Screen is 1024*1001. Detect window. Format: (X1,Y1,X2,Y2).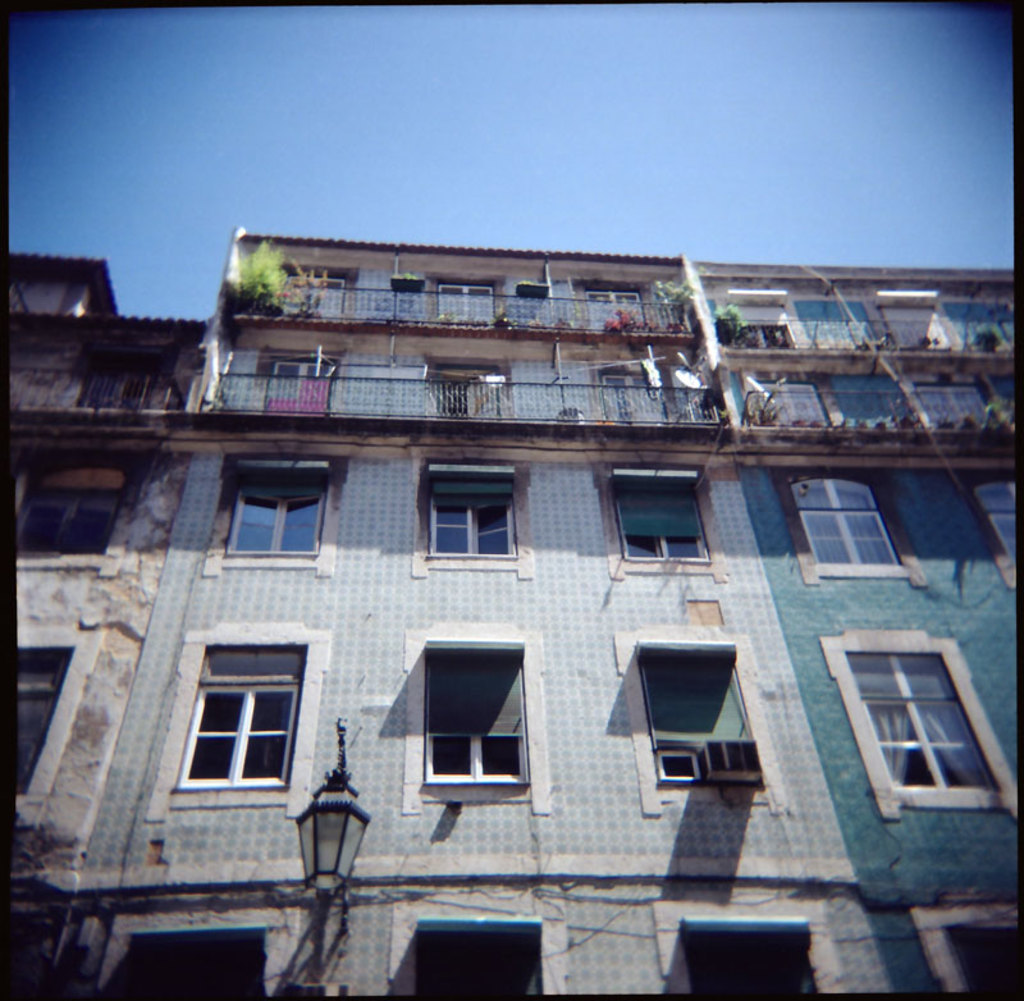
(915,388,998,431).
